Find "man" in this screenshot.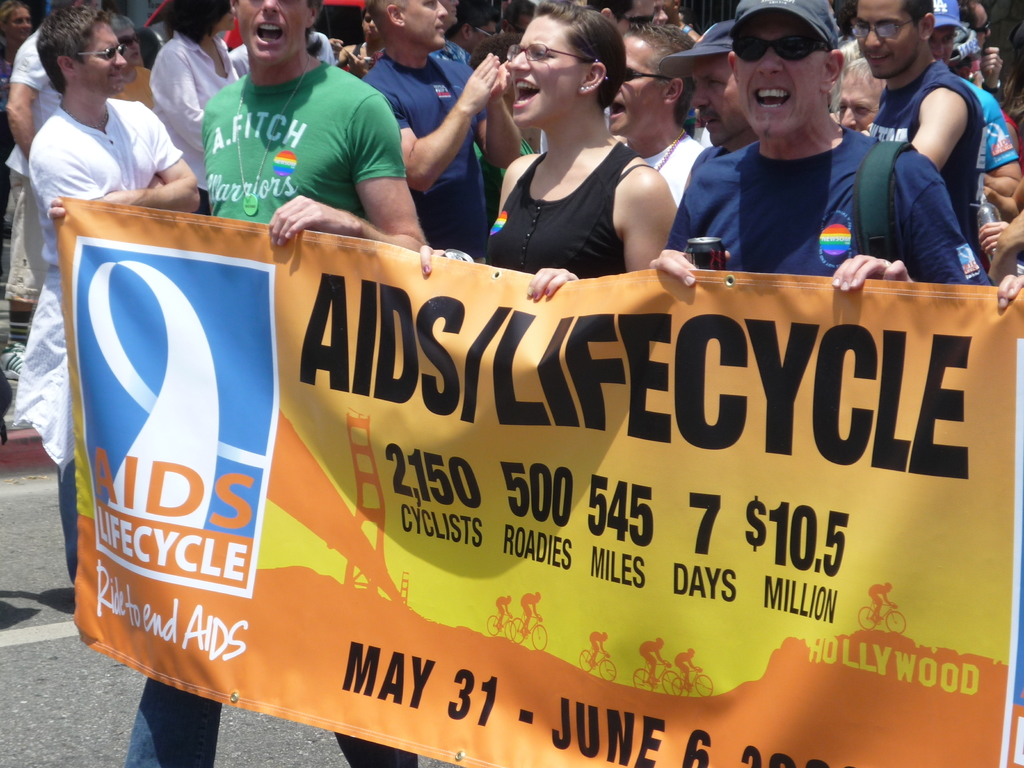
The bounding box for "man" is l=849, t=0, r=995, b=281.
